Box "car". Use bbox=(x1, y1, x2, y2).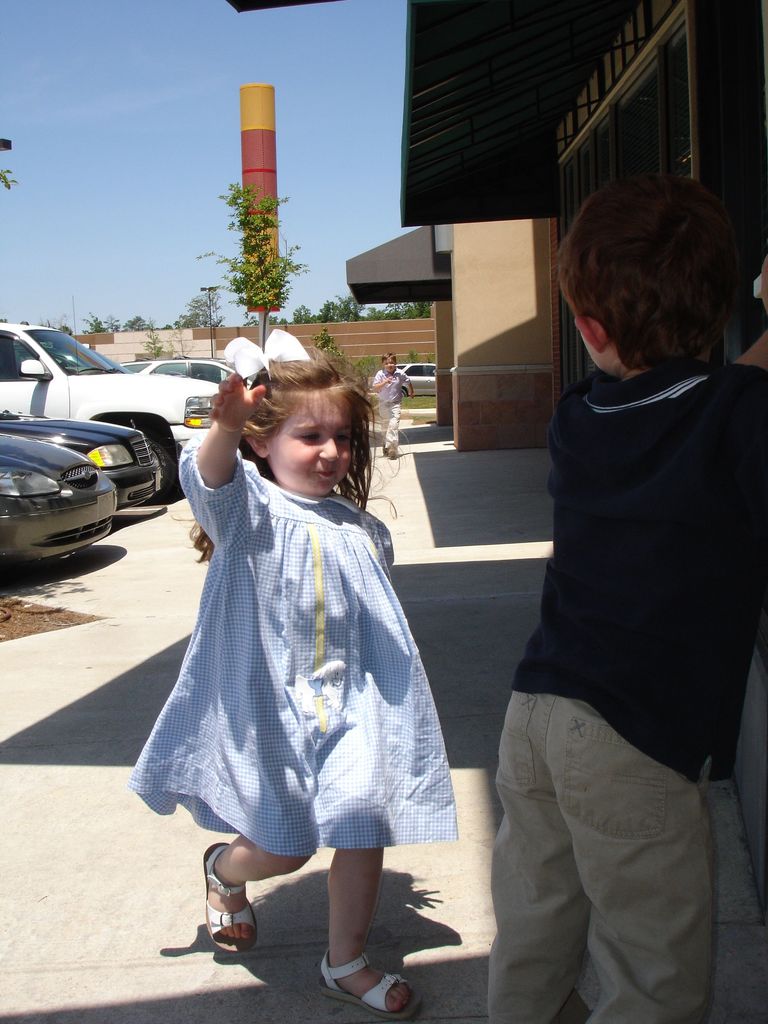
bbox=(0, 294, 229, 478).
